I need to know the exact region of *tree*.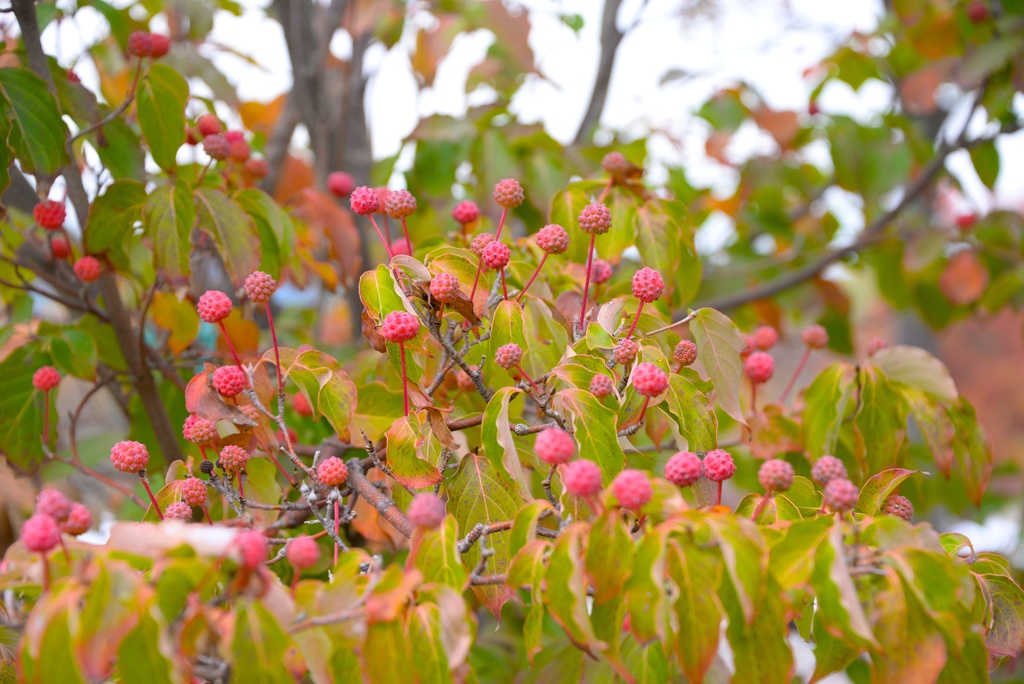
Region: crop(0, 0, 1023, 683).
